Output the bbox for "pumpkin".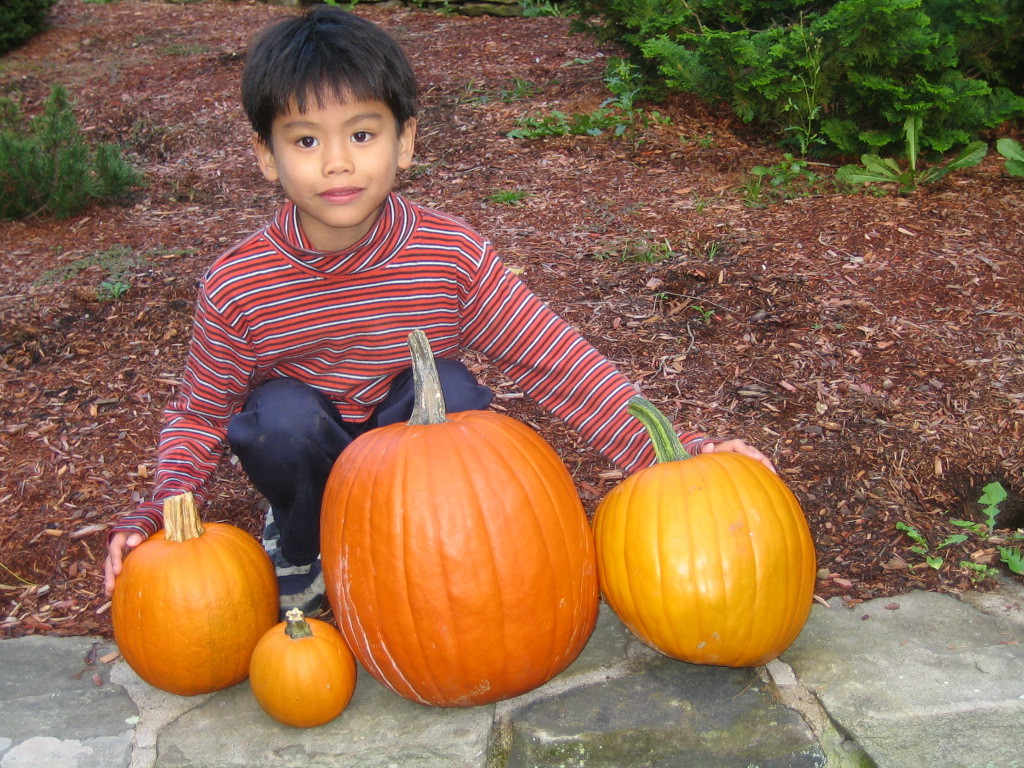
bbox(321, 322, 595, 710).
